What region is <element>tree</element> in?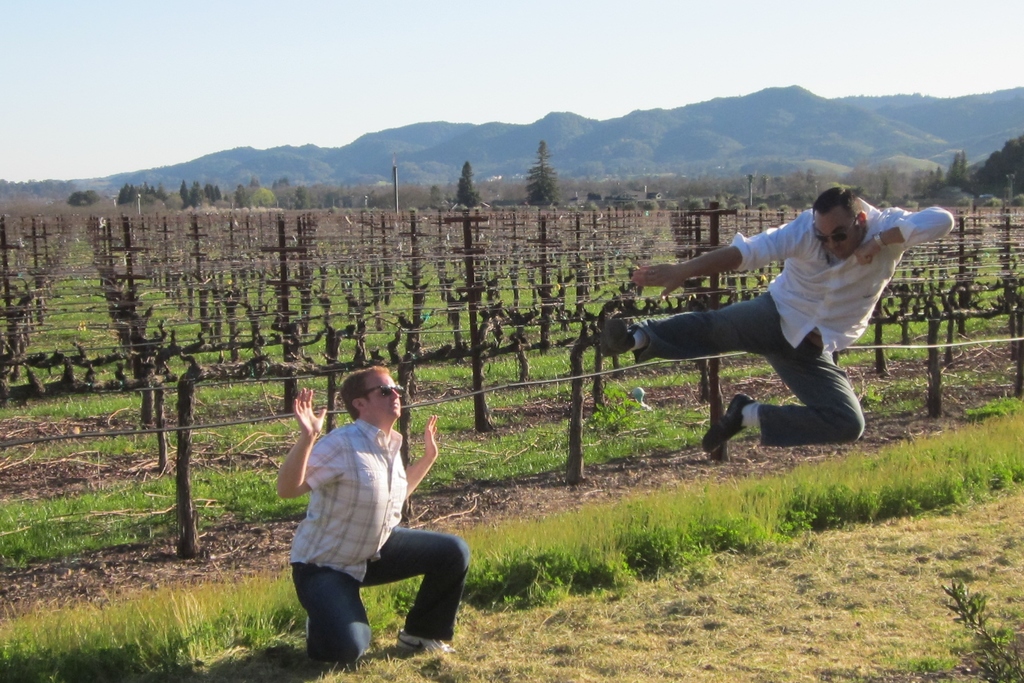
(x1=428, y1=183, x2=444, y2=210).
